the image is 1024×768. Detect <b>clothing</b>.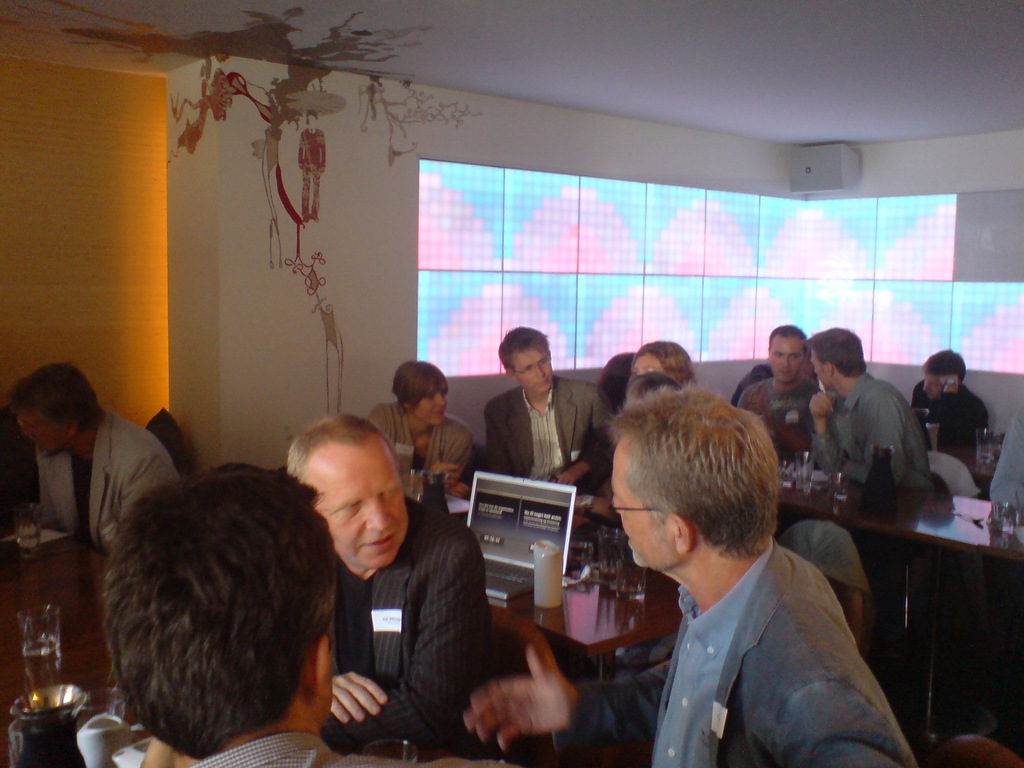
Detection: 911 367 998 477.
